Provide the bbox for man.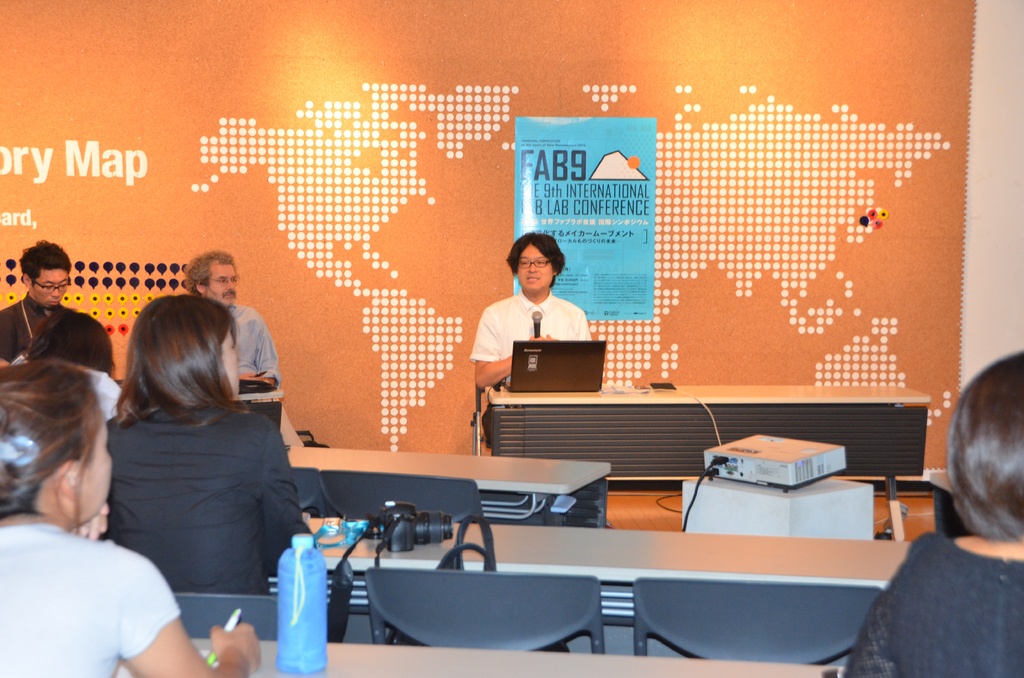
crop(462, 245, 598, 401).
